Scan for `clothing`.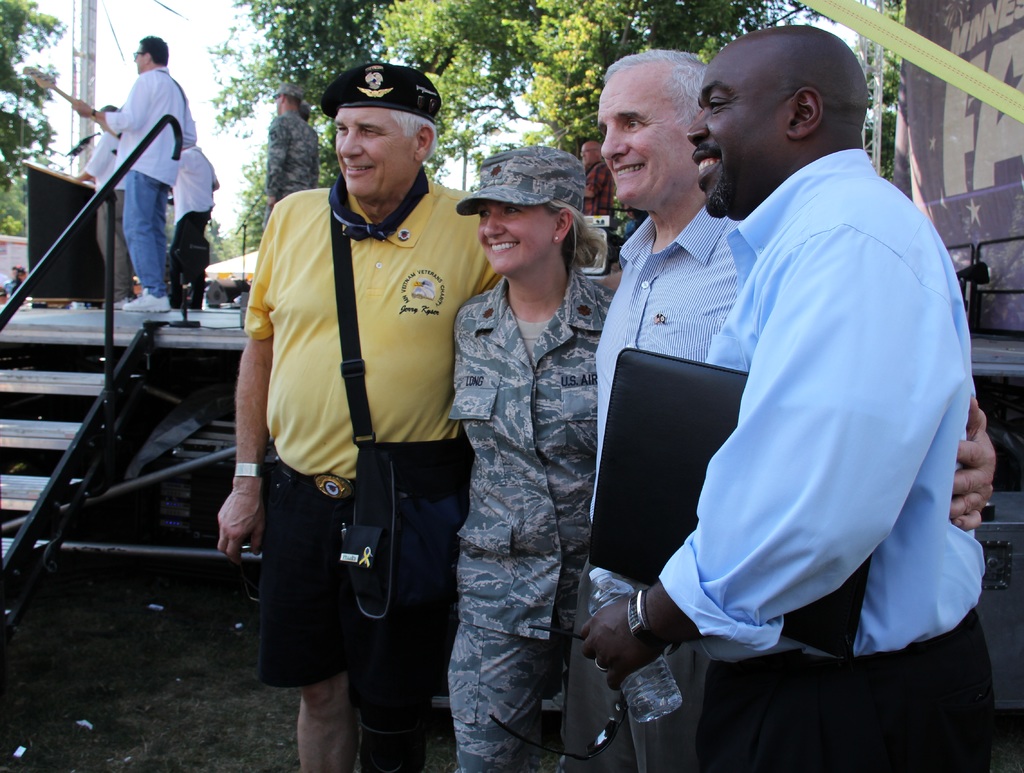
Scan result: 264,109,323,230.
